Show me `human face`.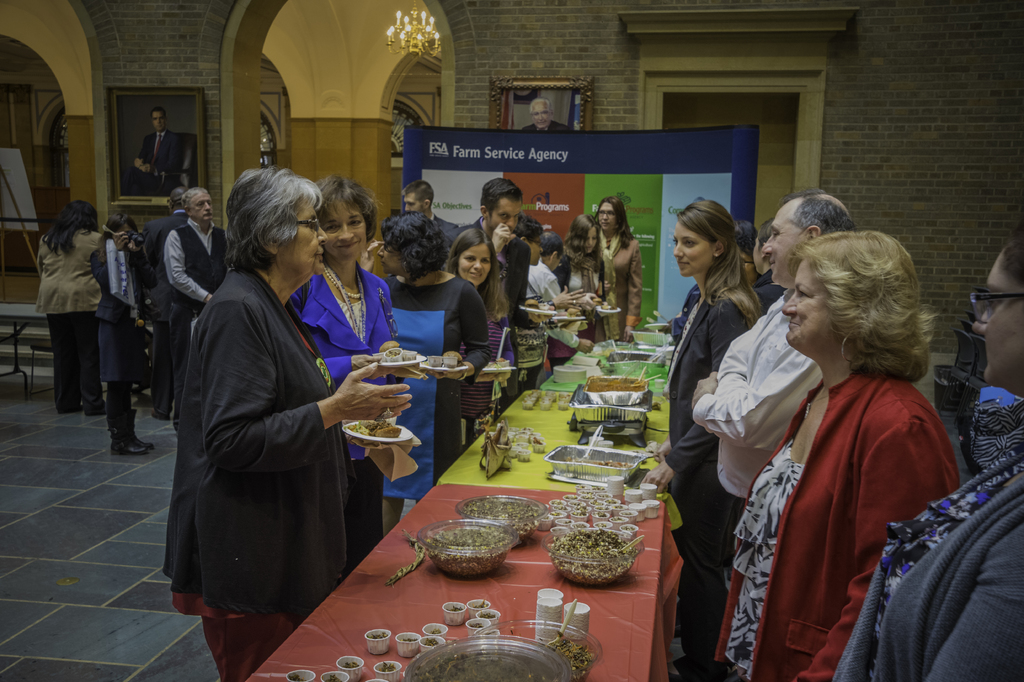
`human face` is here: (left=456, top=245, right=491, bottom=287).
